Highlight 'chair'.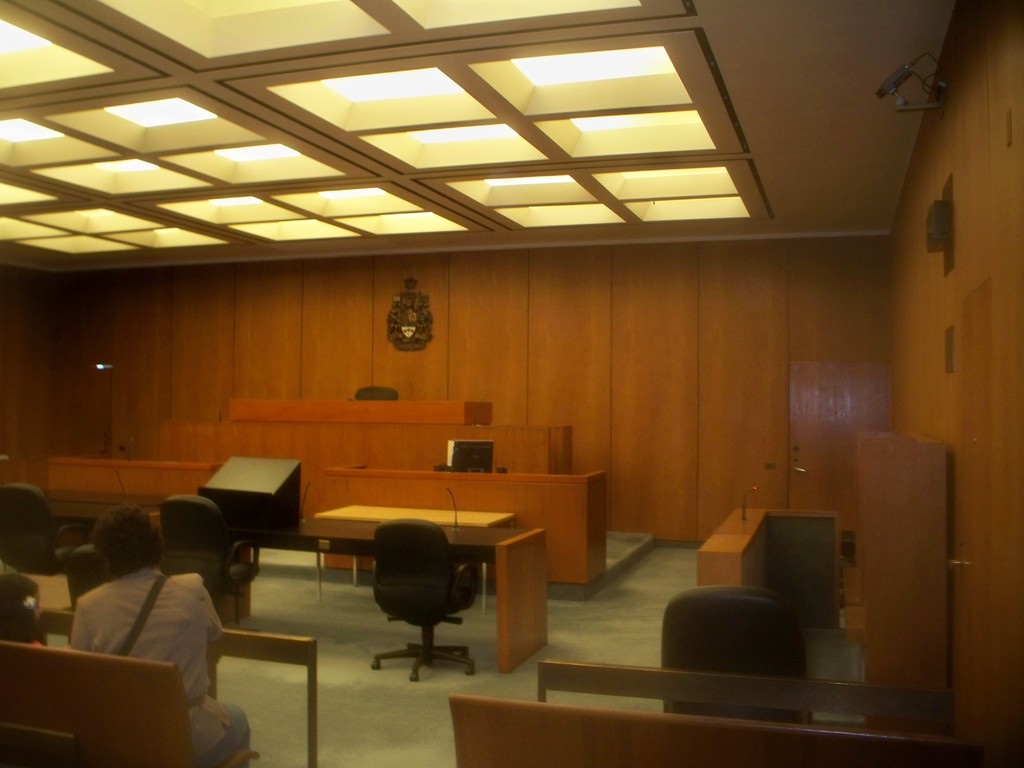
Highlighted region: box(662, 586, 816, 728).
